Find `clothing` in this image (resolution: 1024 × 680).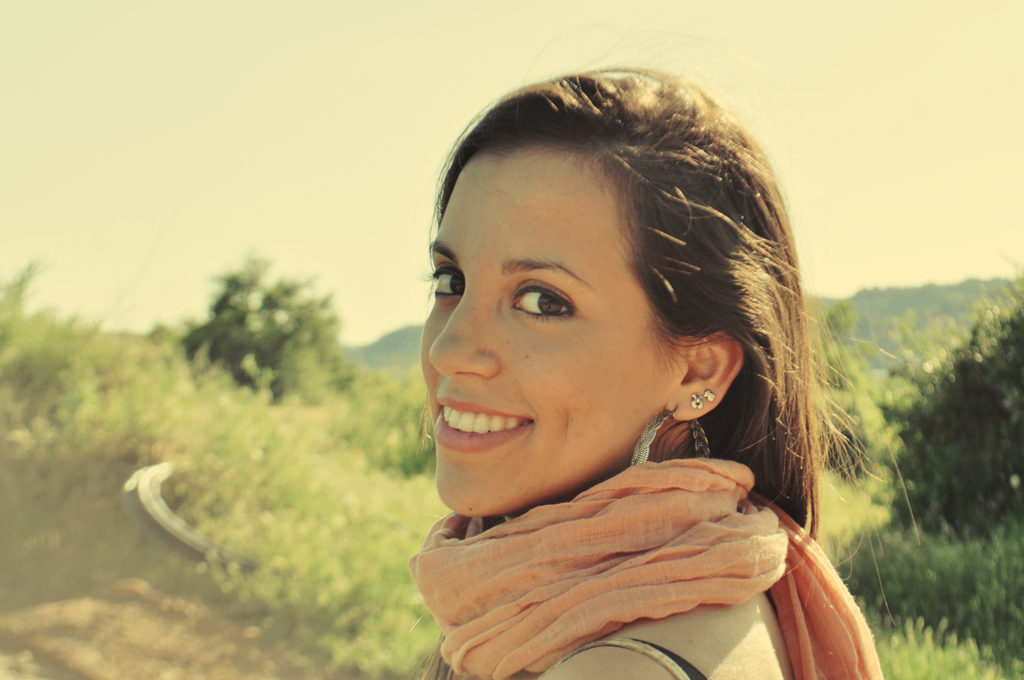
<box>344,396,897,676</box>.
